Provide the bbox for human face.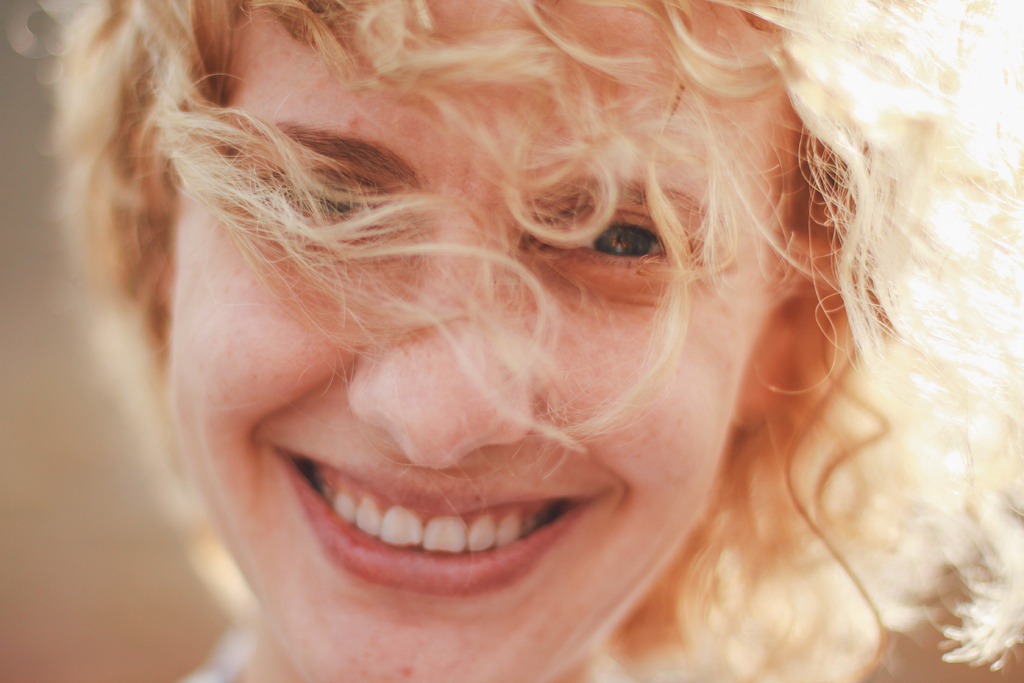
<bbox>168, 0, 780, 682</bbox>.
